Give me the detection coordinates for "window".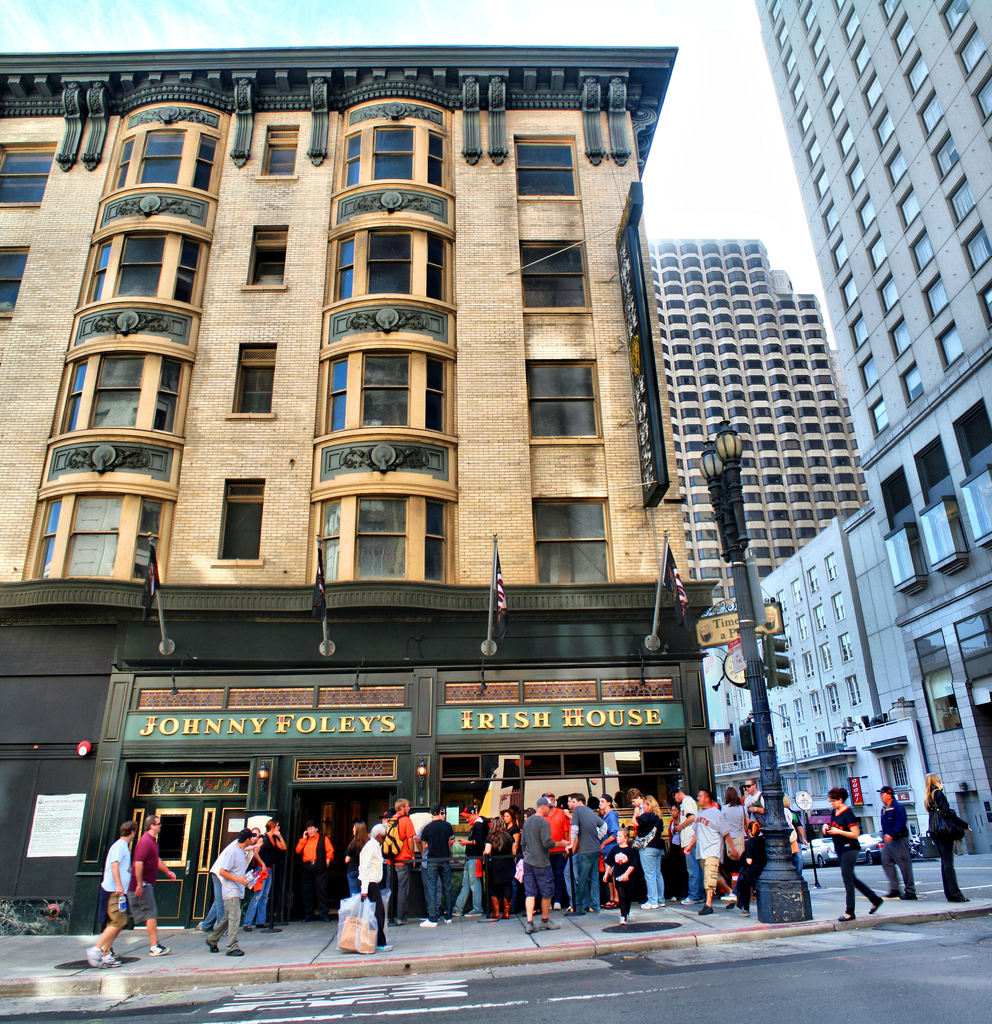
region(797, 100, 810, 134).
